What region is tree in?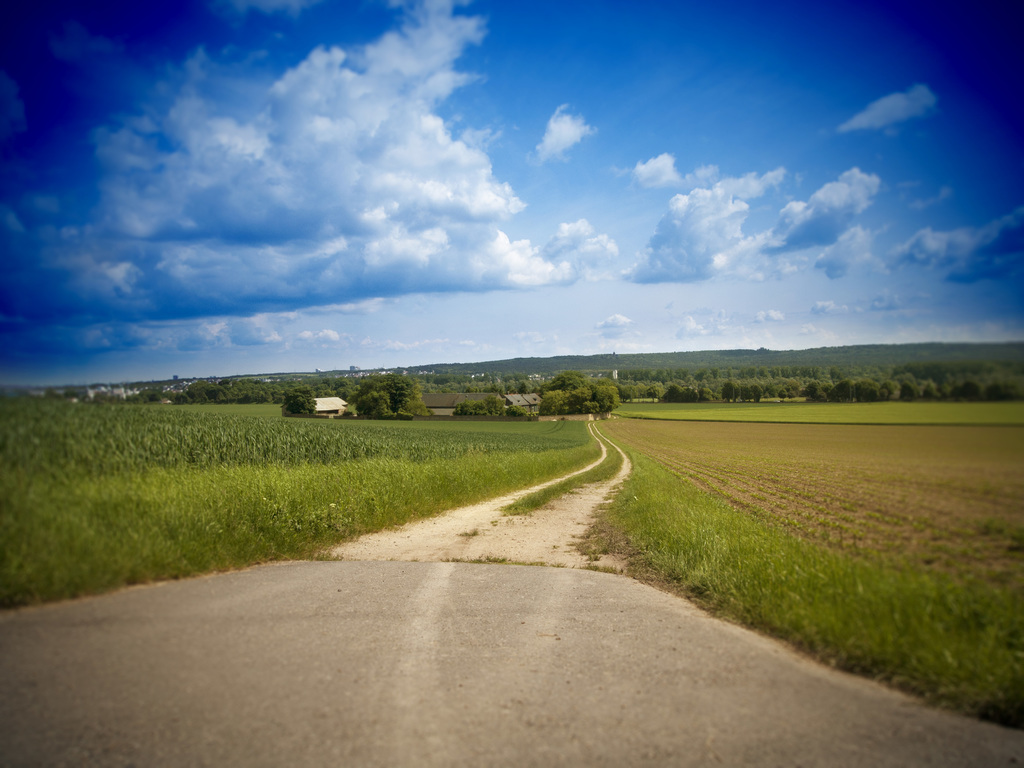
select_region(281, 387, 314, 416).
